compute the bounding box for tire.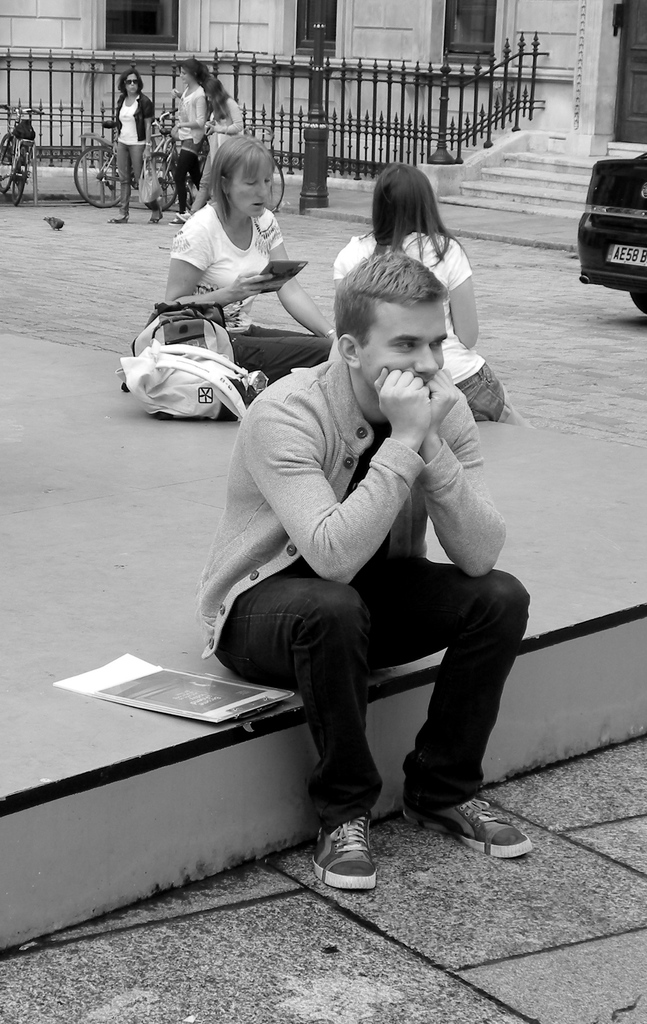
pyautogui.locateOnScreen(631, 291, 646, 316).
